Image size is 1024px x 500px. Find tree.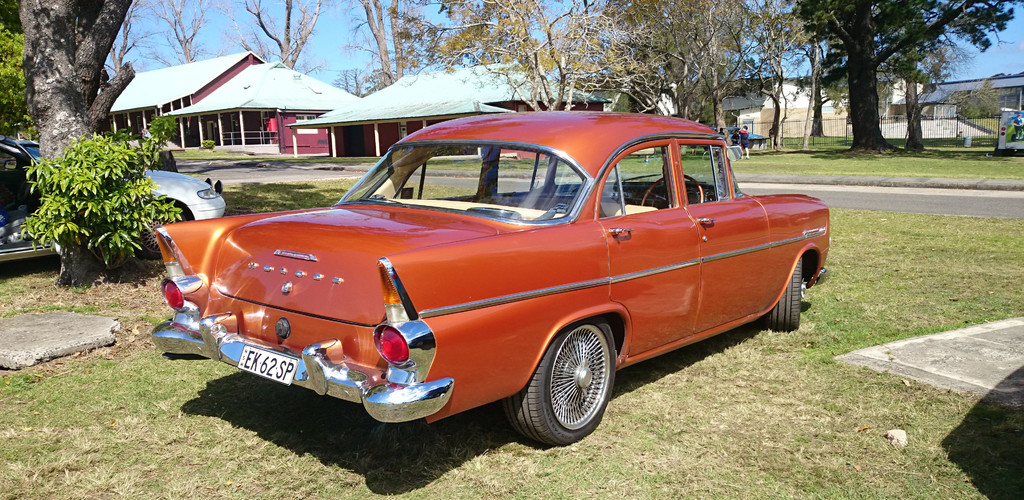
l=212, t=0, r=330, b=66.
